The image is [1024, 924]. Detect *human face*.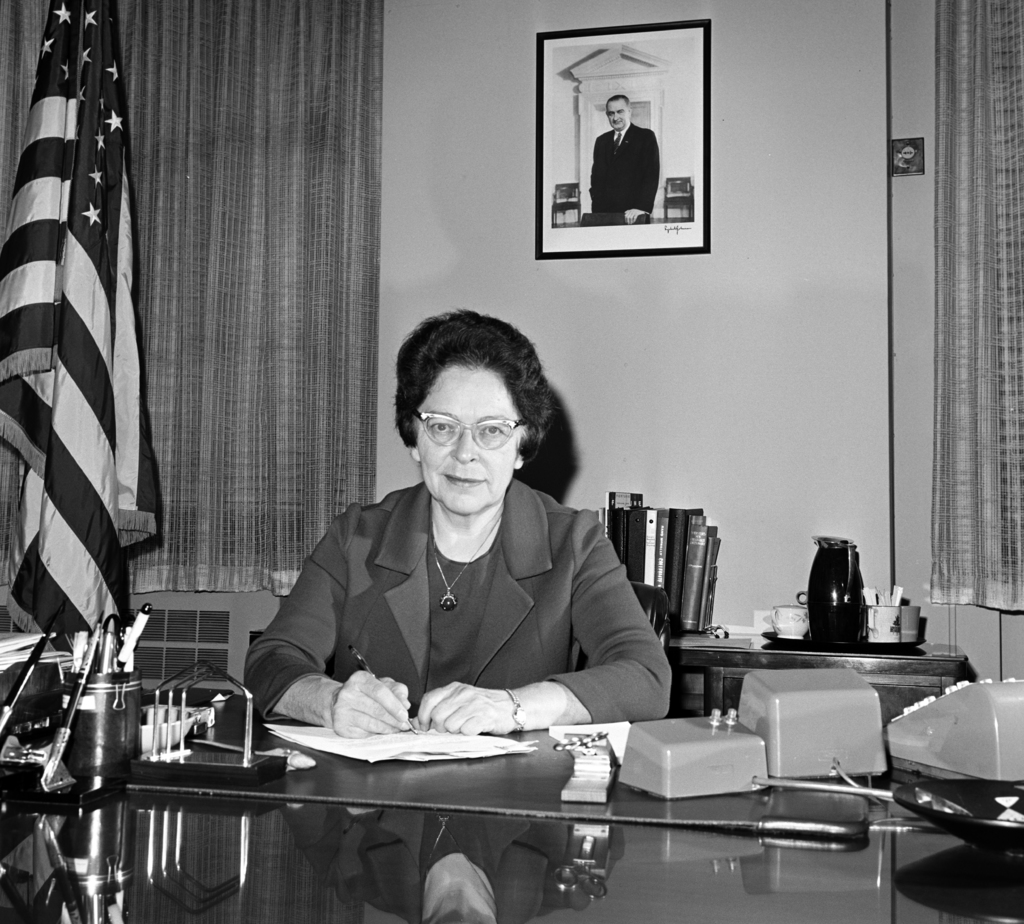
Detection: box=[605, 95, 633, 136].
